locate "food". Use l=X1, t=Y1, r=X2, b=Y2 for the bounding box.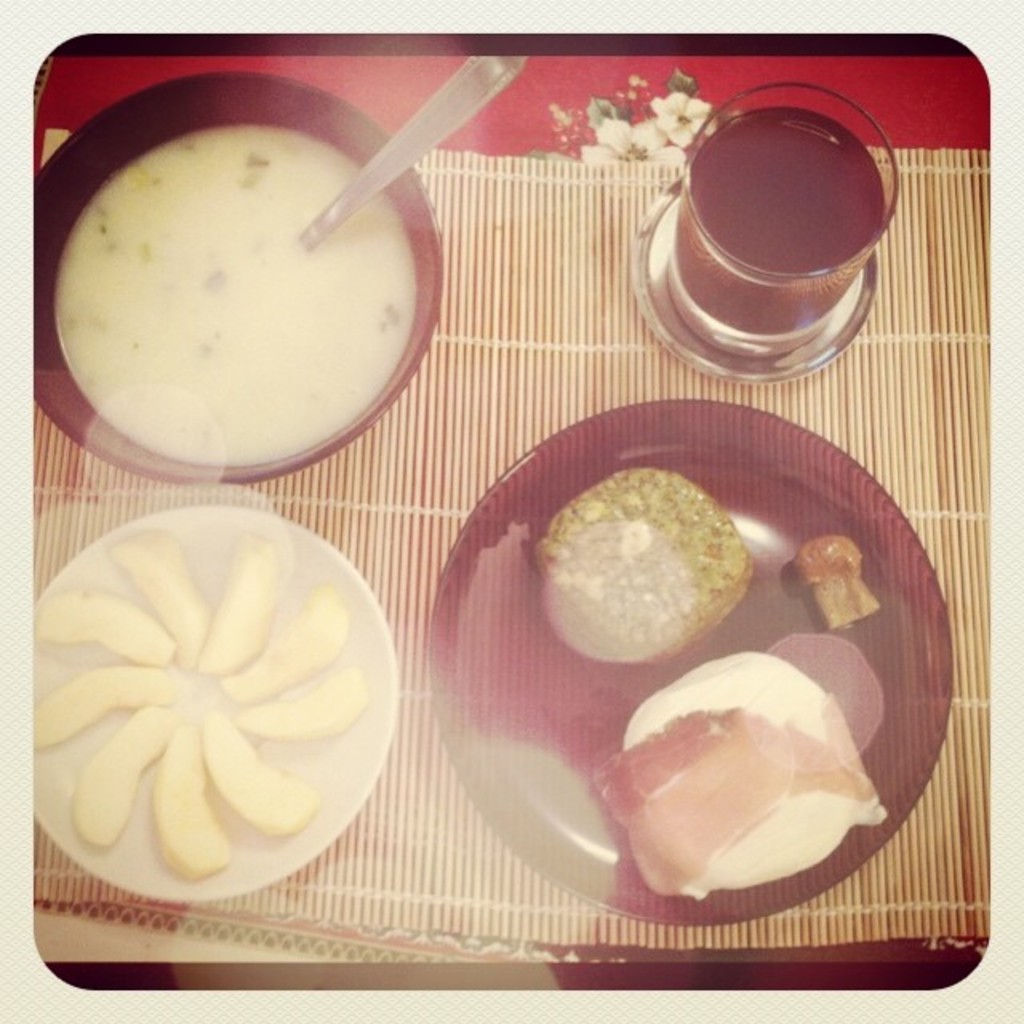
l=587, t=685, r=877, b=896.
